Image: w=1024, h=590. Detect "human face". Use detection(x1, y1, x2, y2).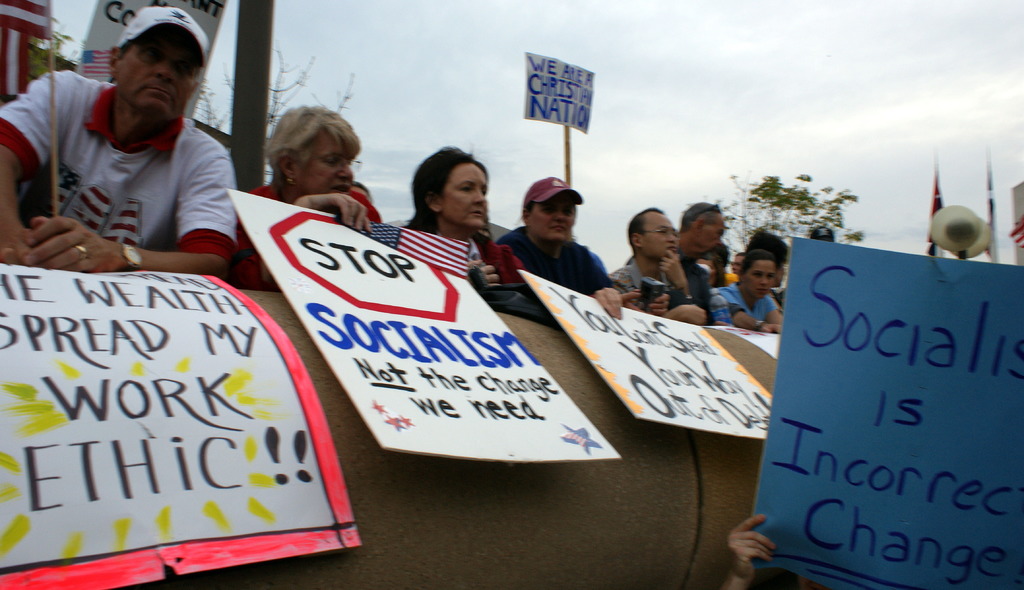
detection(116, 34, 196, 125).
